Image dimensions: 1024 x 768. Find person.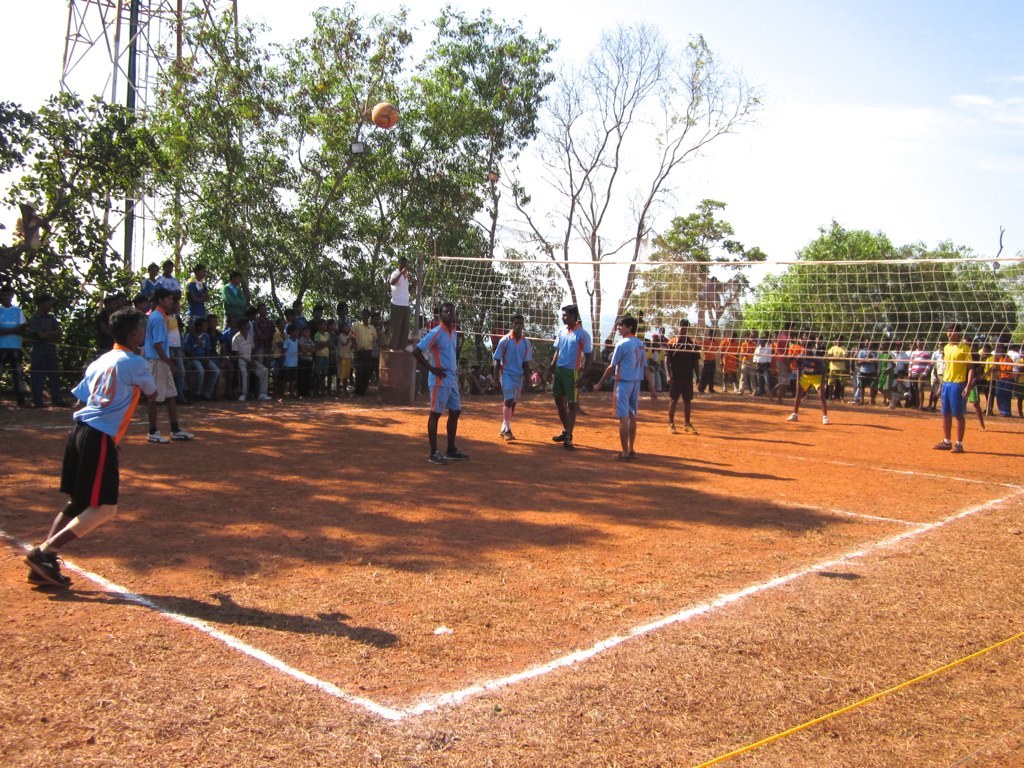
(left=643, top=340, right=654, bottom=372).
